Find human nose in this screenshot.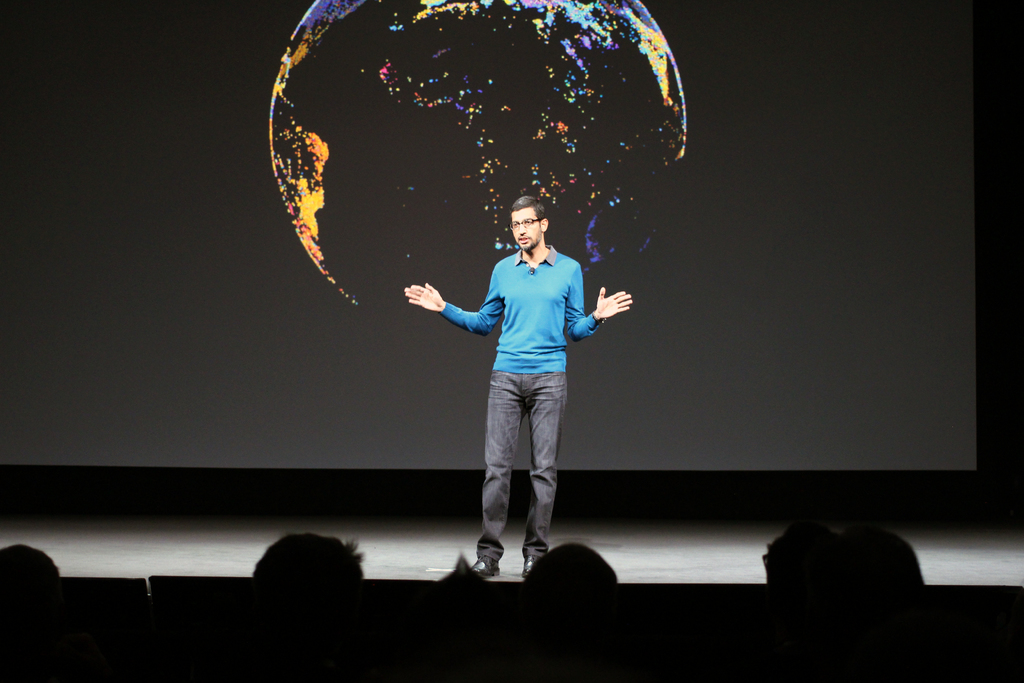
The bounding box for human nose is detection(518, 225, 527, 235).
